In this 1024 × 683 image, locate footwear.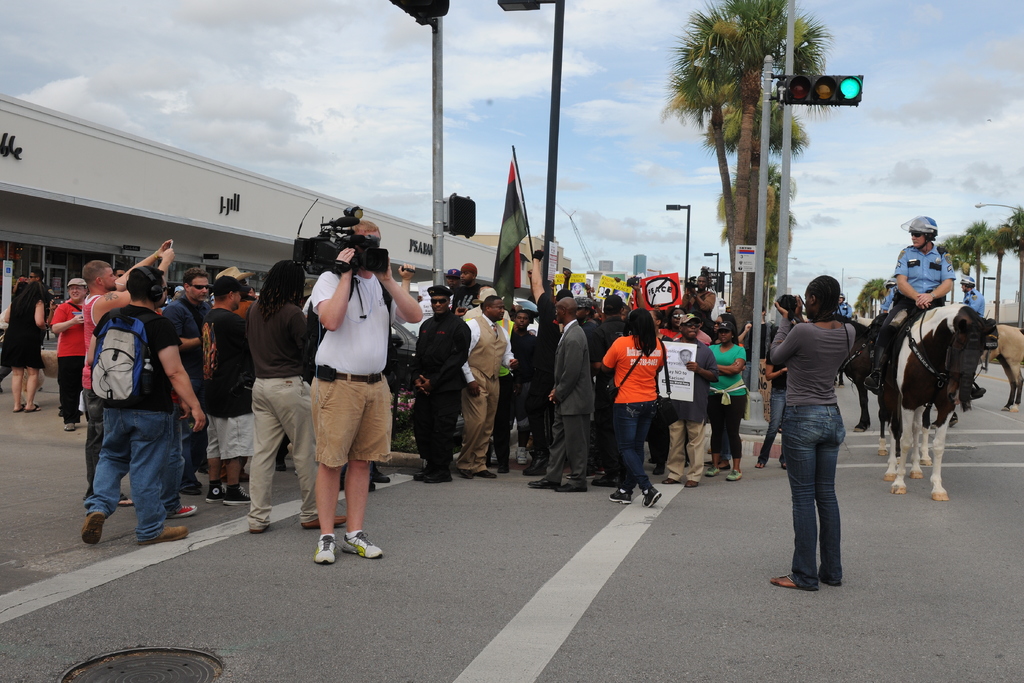
Bounding box: (513, 448, 531, 463).
